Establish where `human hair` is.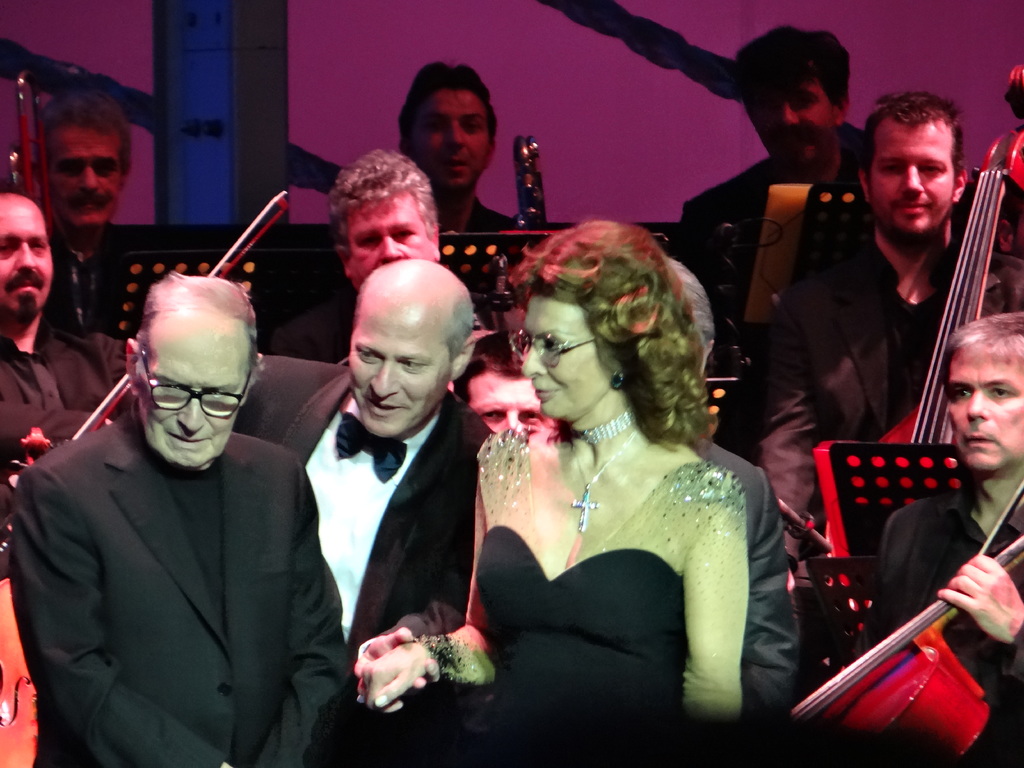
Established at left=139, top=274, right=258, bottom=358.
